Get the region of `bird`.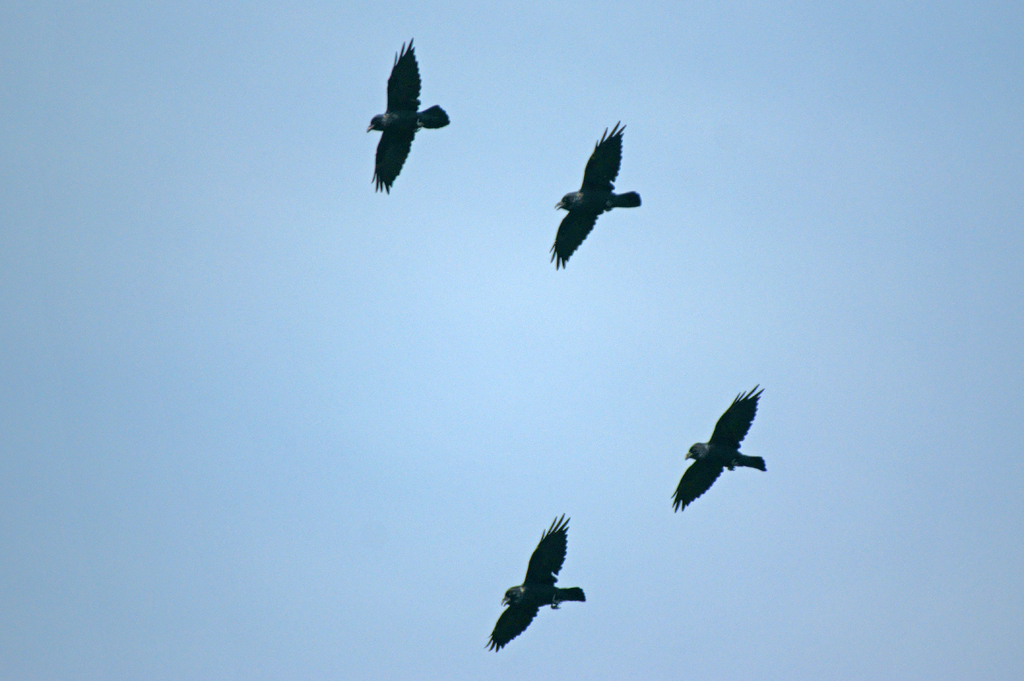
{"x1": 486, "y1": 513, "x2": 590, "y2": 658}.
